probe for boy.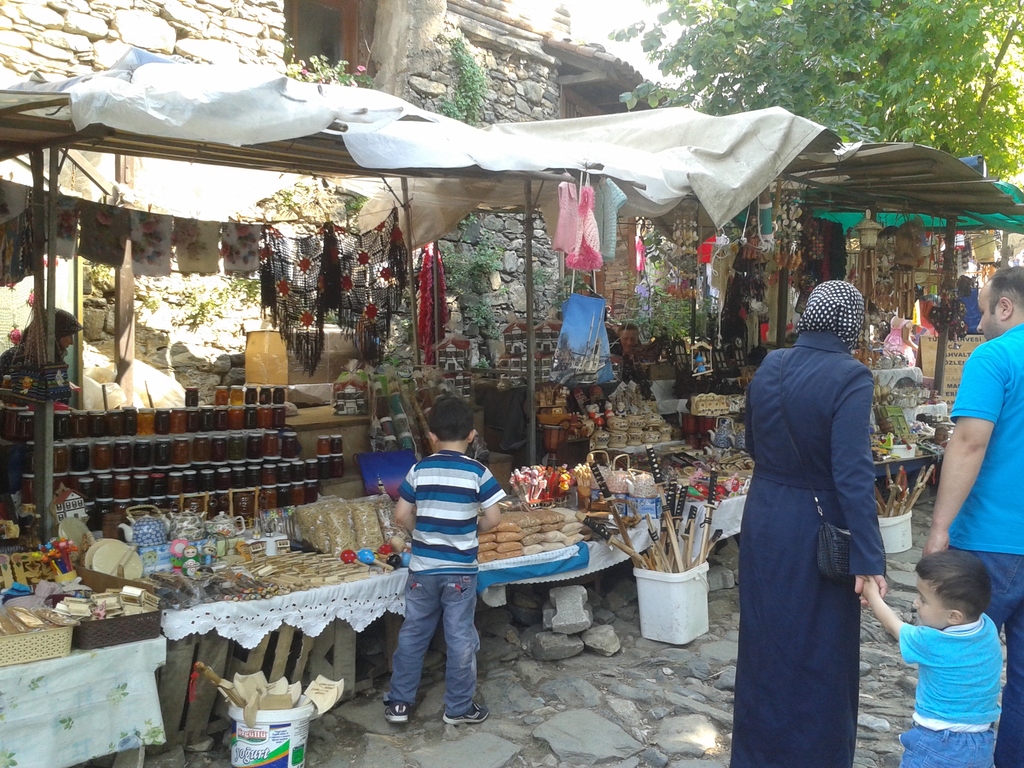
Probe result: x1=853 y1=554 x2=1009 y2=767.
